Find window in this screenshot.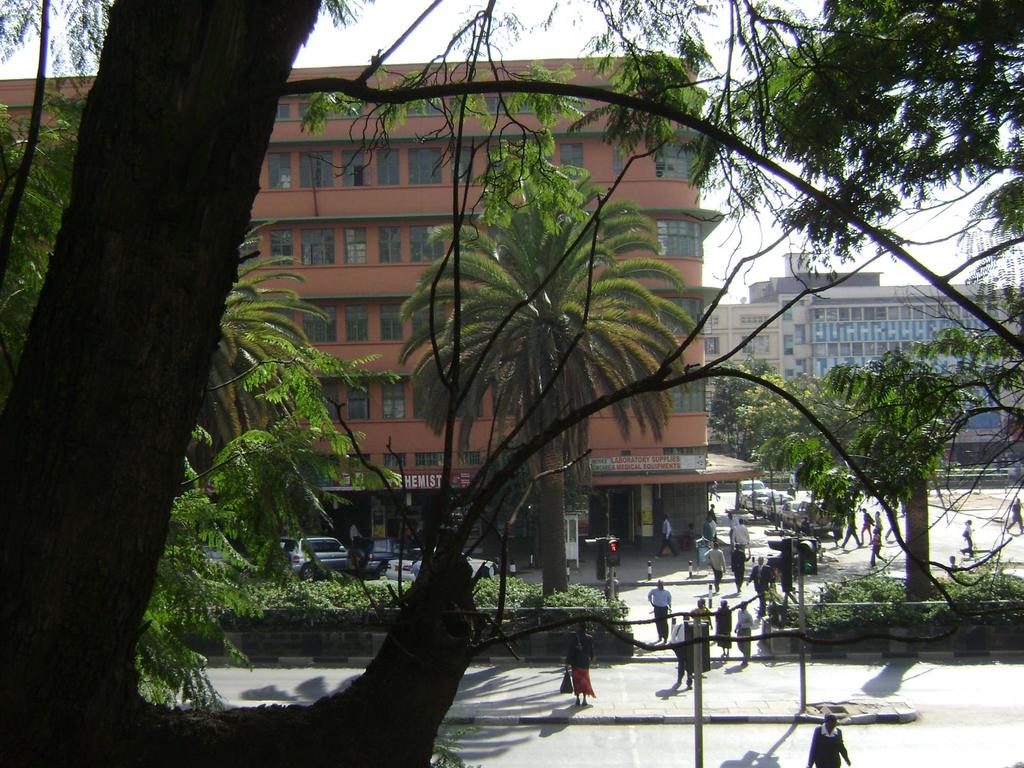
The bounding box for window is locate(318, 377, 334, 419).
